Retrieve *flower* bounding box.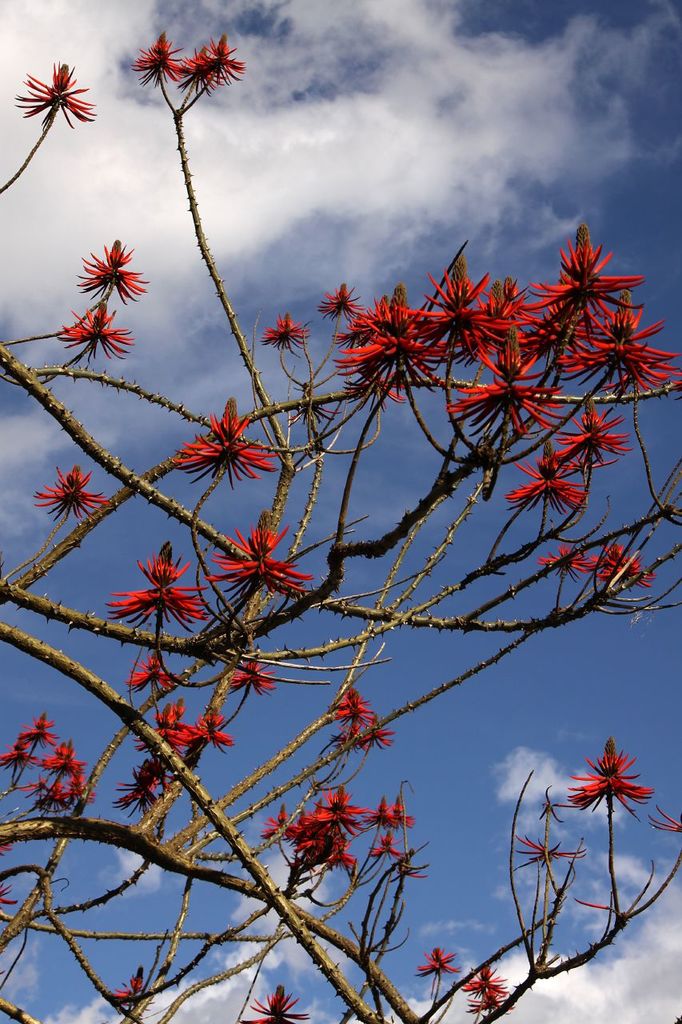
Bounding box: 266 316 303 342.
